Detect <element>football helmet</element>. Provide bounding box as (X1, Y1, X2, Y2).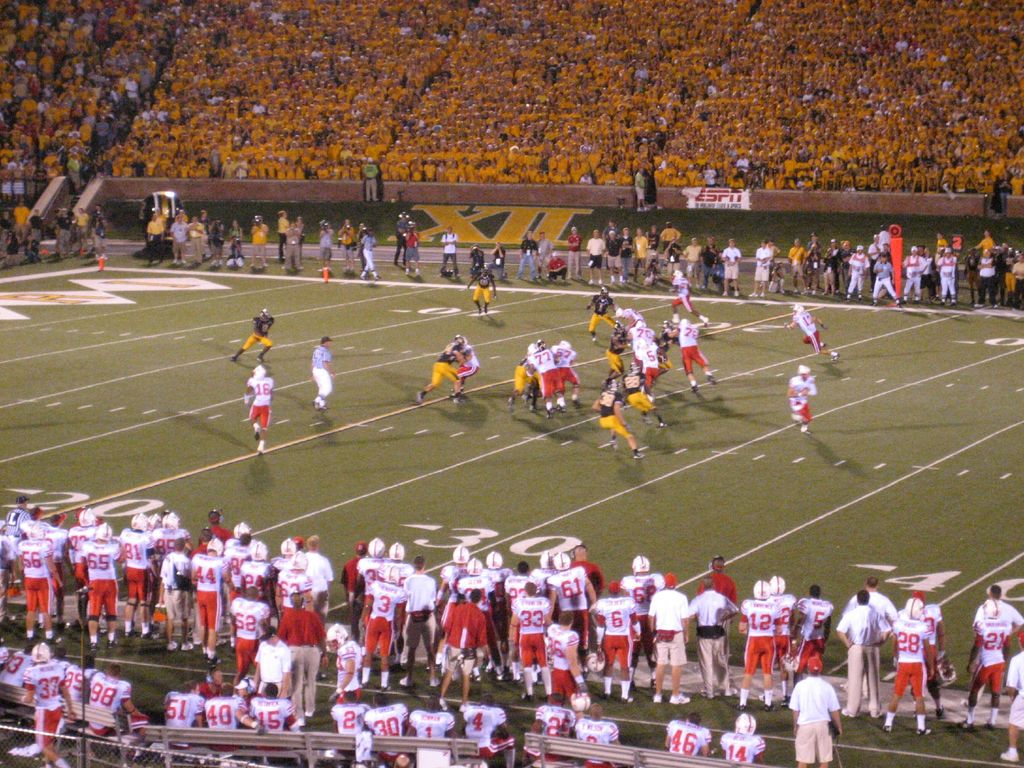
(904, 596, 927, 618).
